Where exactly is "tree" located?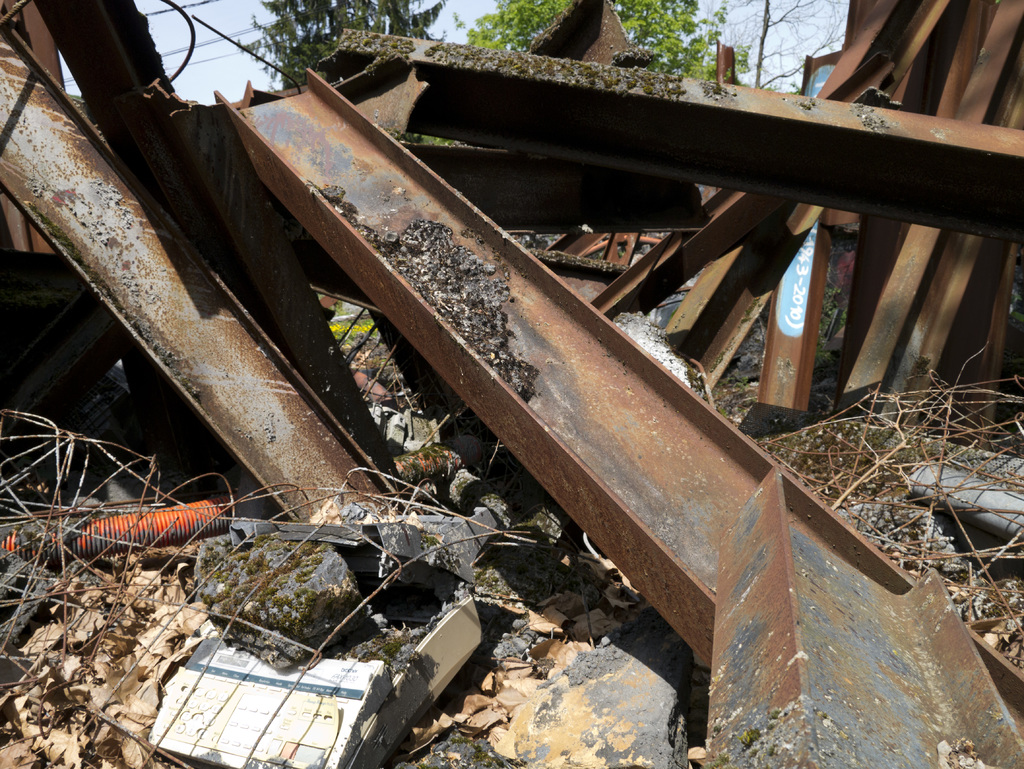
Its bounding box is select_region(670, 0, 858, 89).
